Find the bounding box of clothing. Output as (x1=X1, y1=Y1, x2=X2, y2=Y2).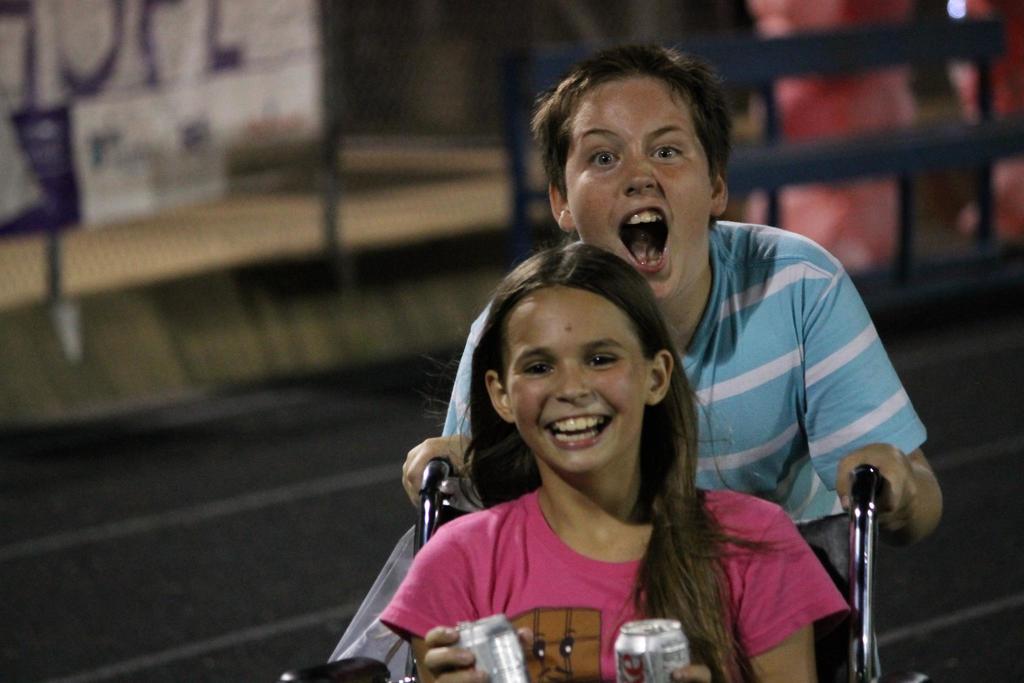
(x1=442, y1=219, x2=929, y2=682).
